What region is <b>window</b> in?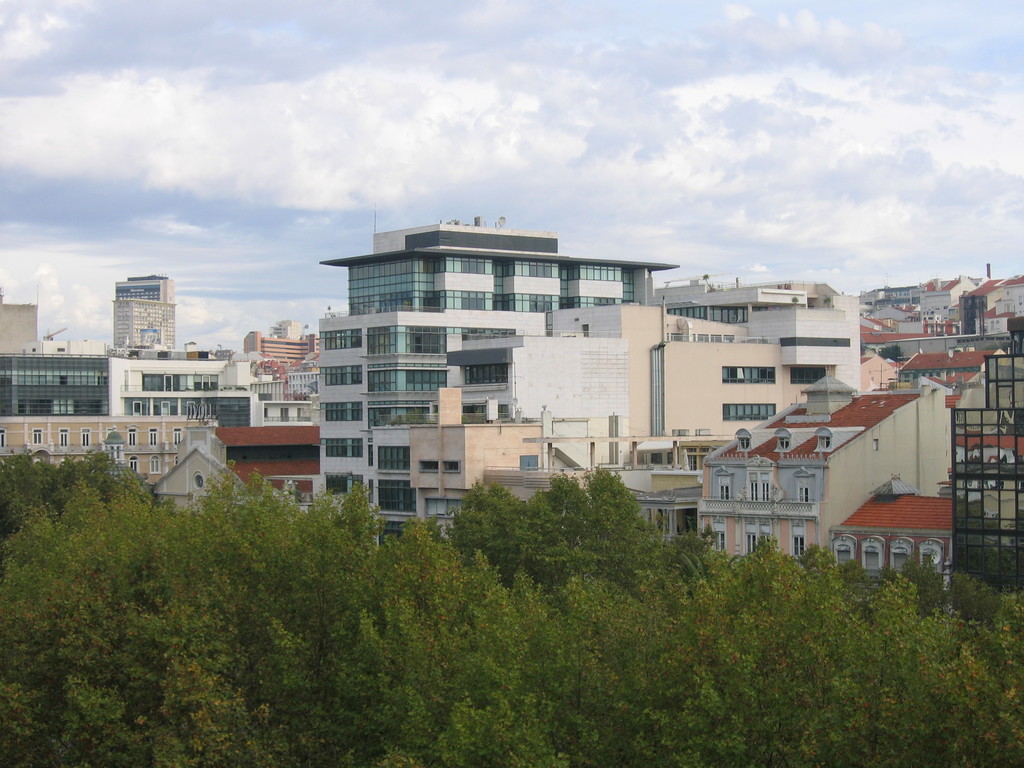
pyautogui.locateOnScreen(149, 430, 157, 445).
